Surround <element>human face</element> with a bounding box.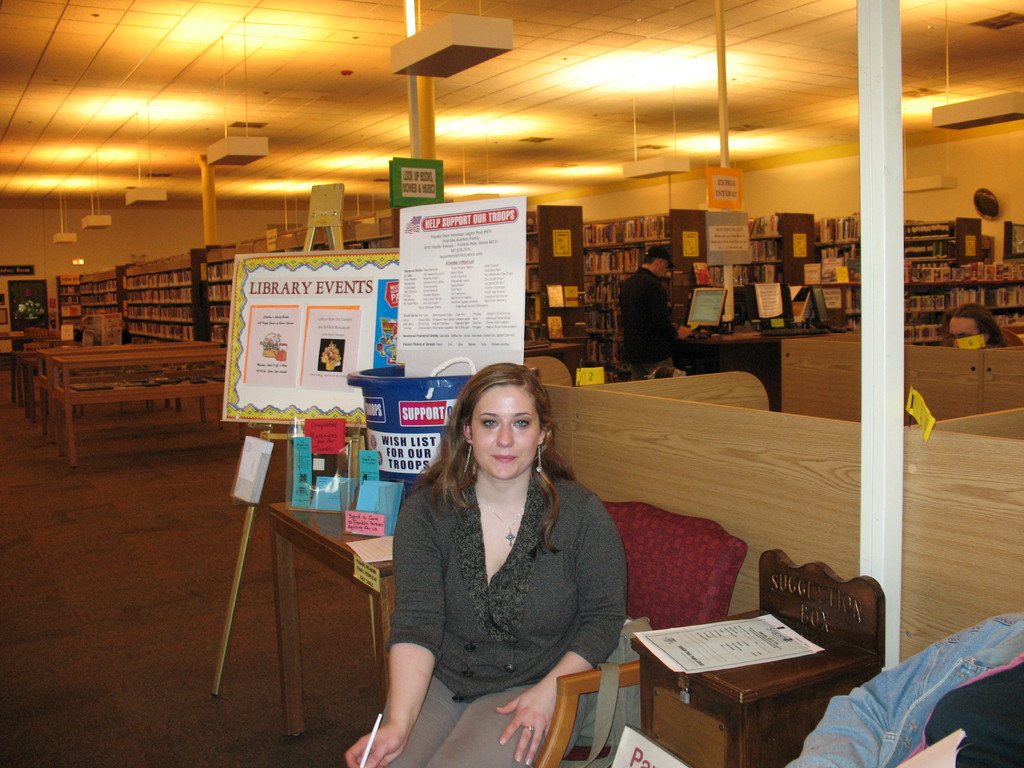
<bbox>952, 315, 980, 340</bbox>.
